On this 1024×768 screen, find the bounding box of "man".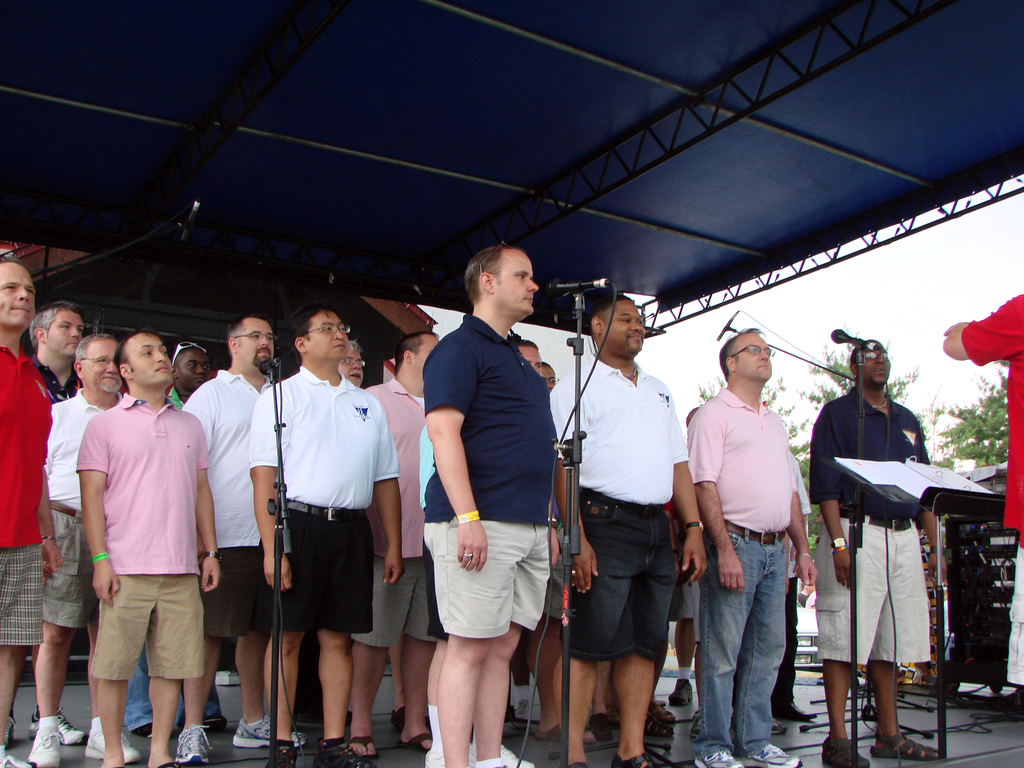
Bounding box: <box>547,289,711,767</box>.
